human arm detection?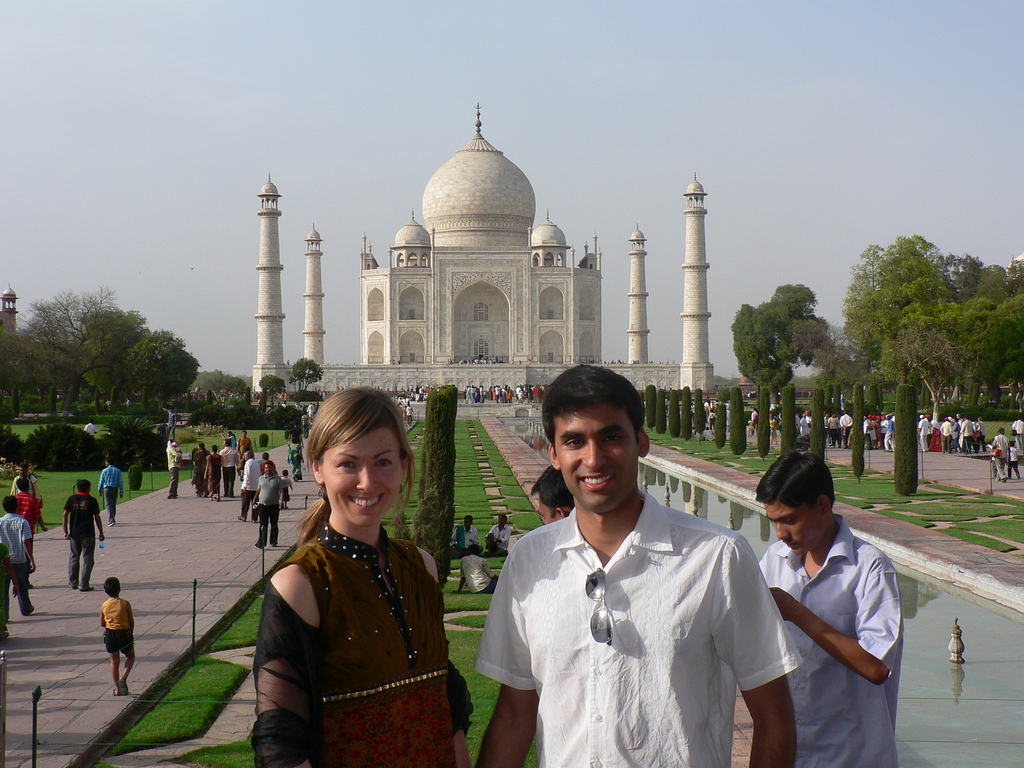
{"left": 255, "top": 564, "right": 321, "bottom": 767}
